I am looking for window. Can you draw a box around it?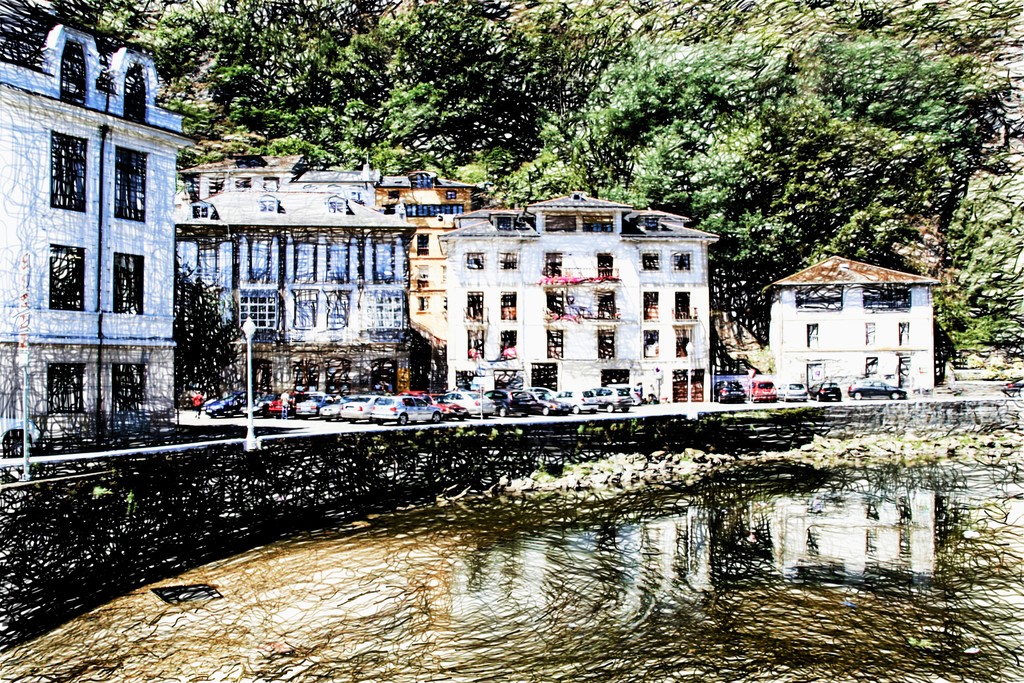
Sure, the bounding box is 644 331 658 356.
